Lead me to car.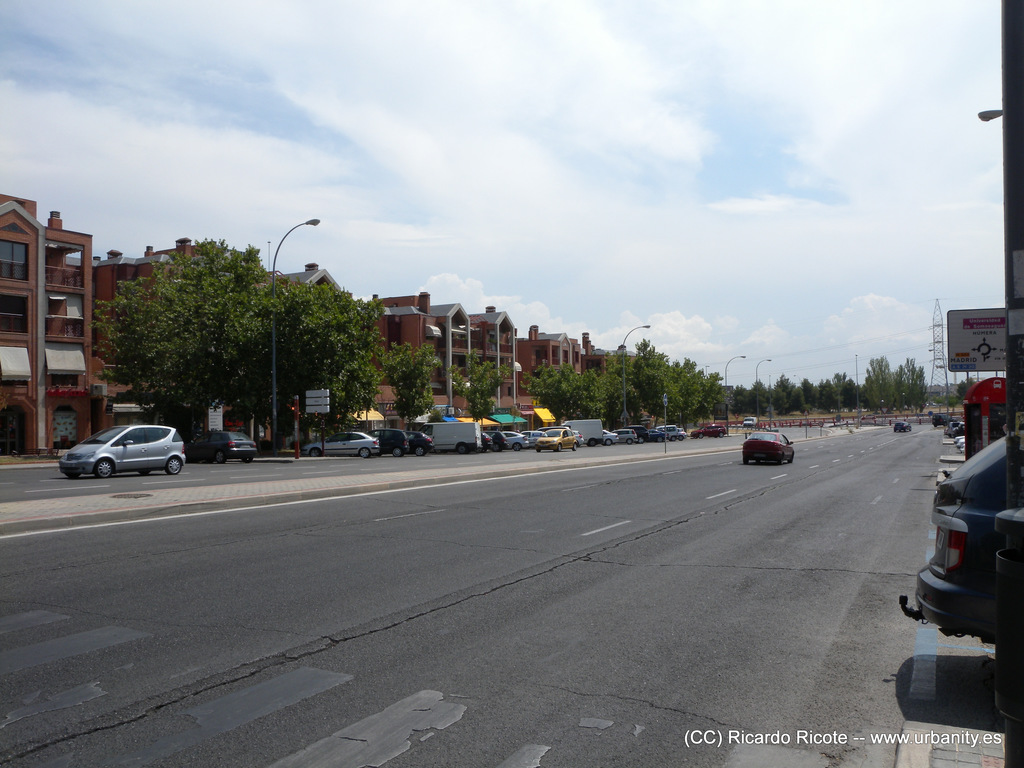
Lead to {"left": 901, "top": 436, "right": 1012, "bottom": 653}.
